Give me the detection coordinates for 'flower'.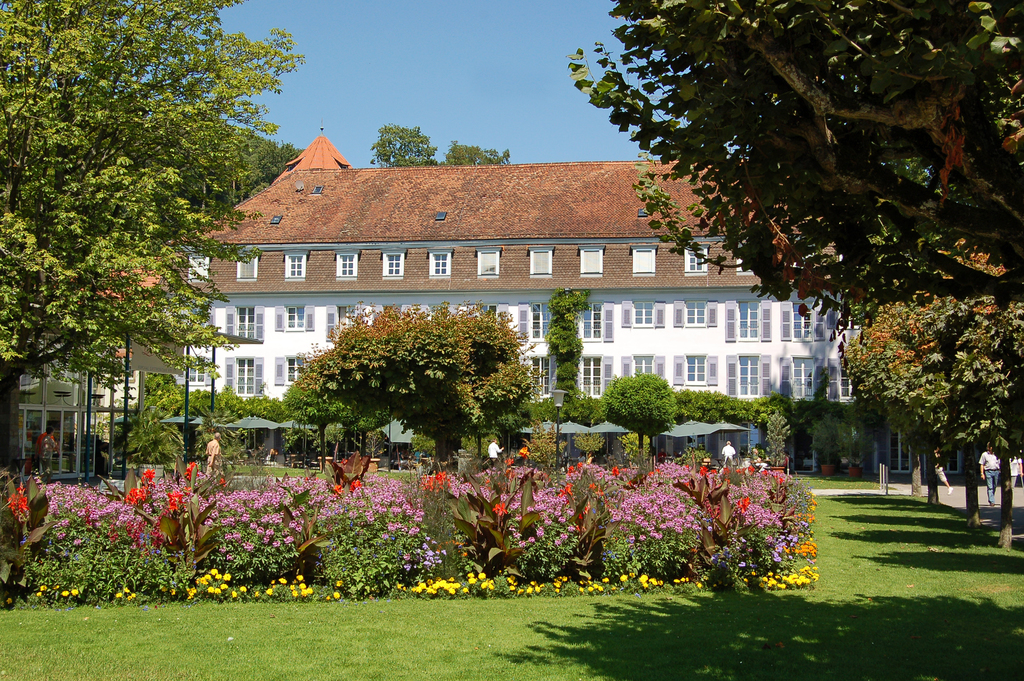
{"left": 160, "top": 587, "right": 166, "bottom": 591}.
